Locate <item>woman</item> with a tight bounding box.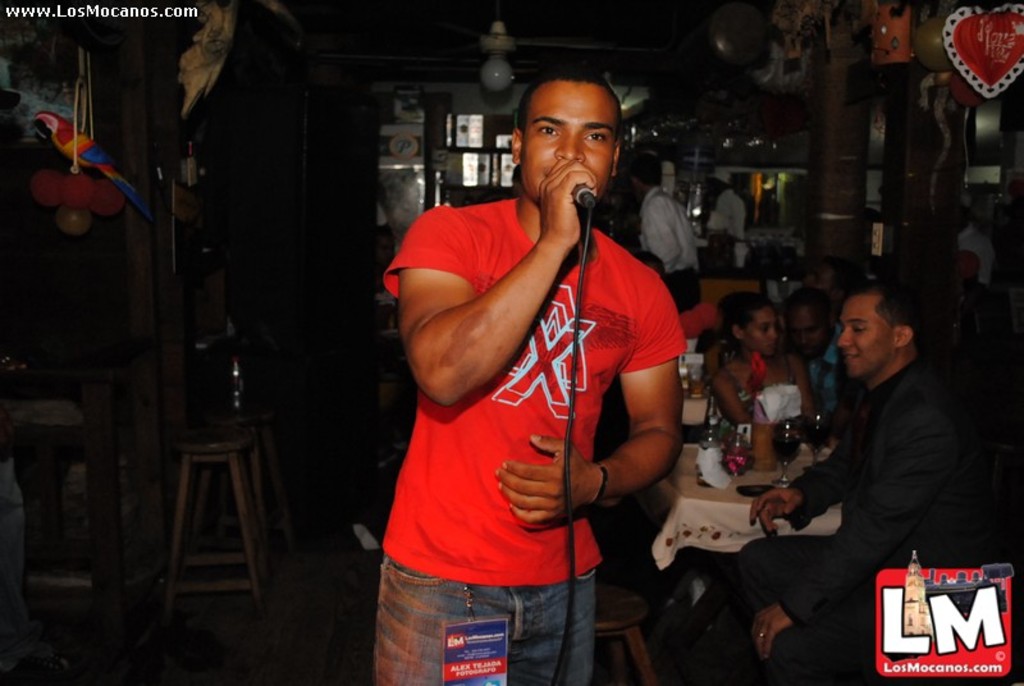
710 291 819 440.
